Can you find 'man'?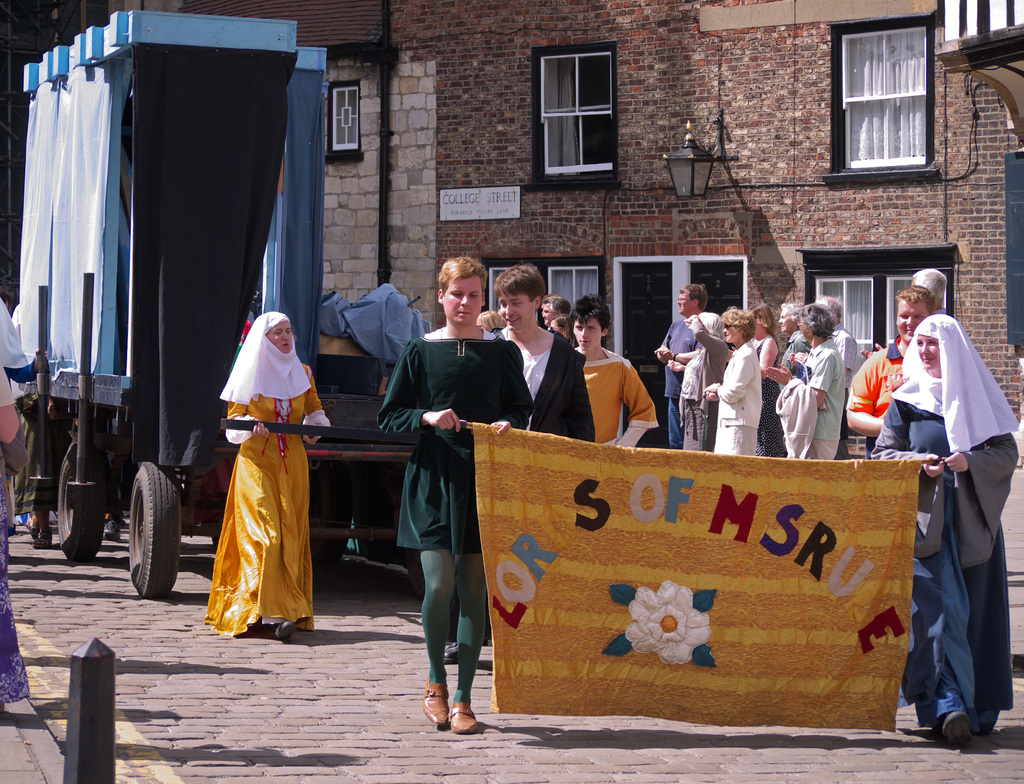
Yes, bounding box: 540 315 676 458.
